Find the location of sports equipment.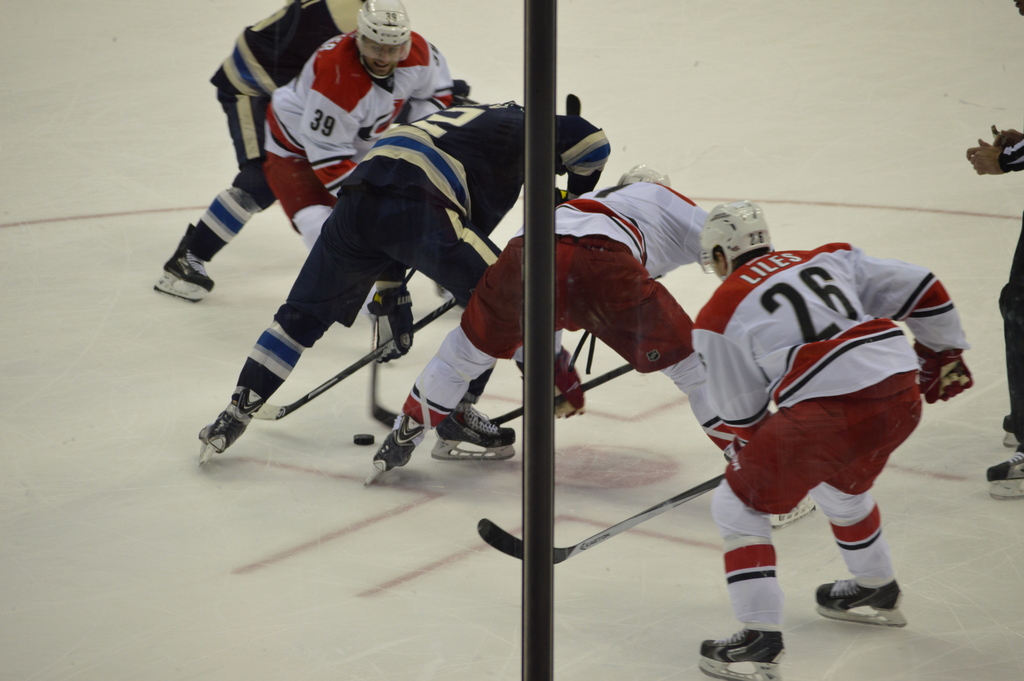
Location: 700/201/778/280.
